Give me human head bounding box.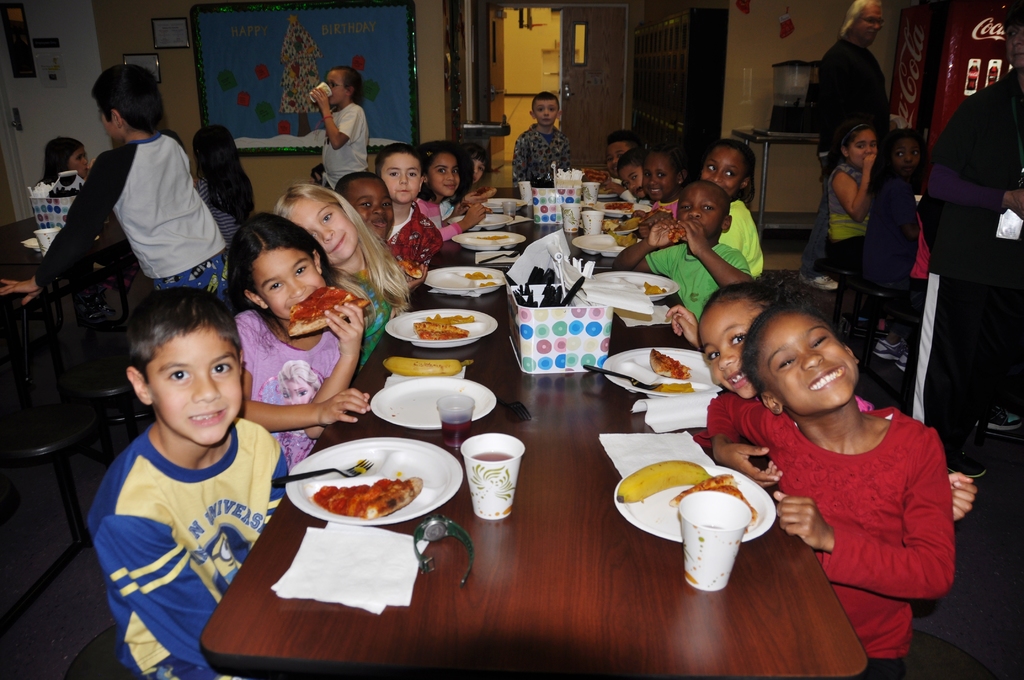
[880, 127, 925, 182].
